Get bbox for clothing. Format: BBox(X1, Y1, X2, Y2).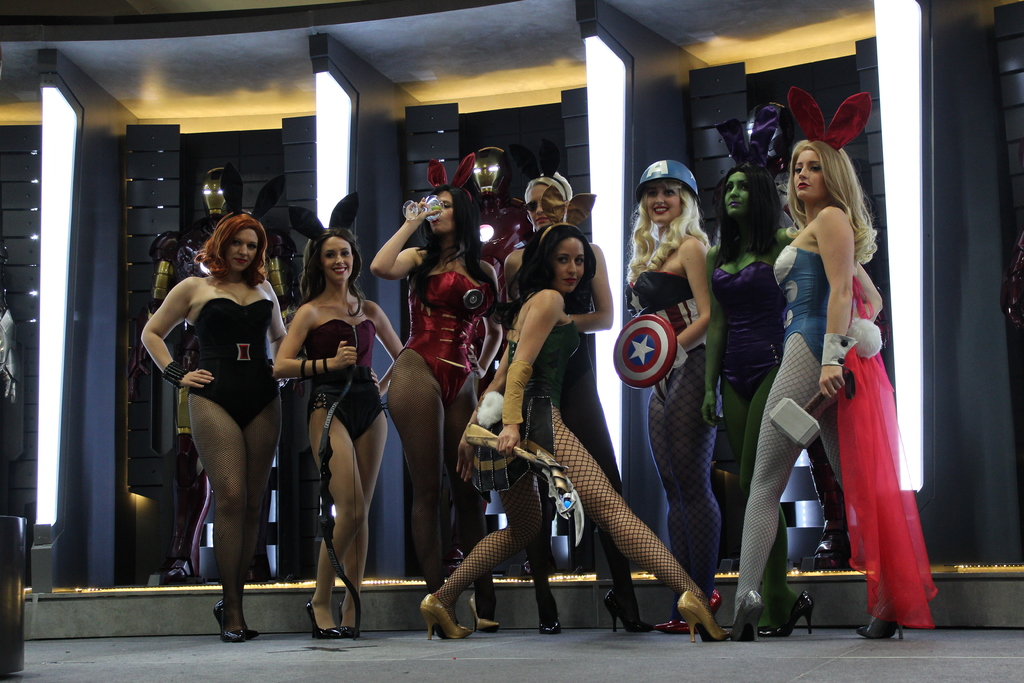
BBox(189, 297, 286, 635).
